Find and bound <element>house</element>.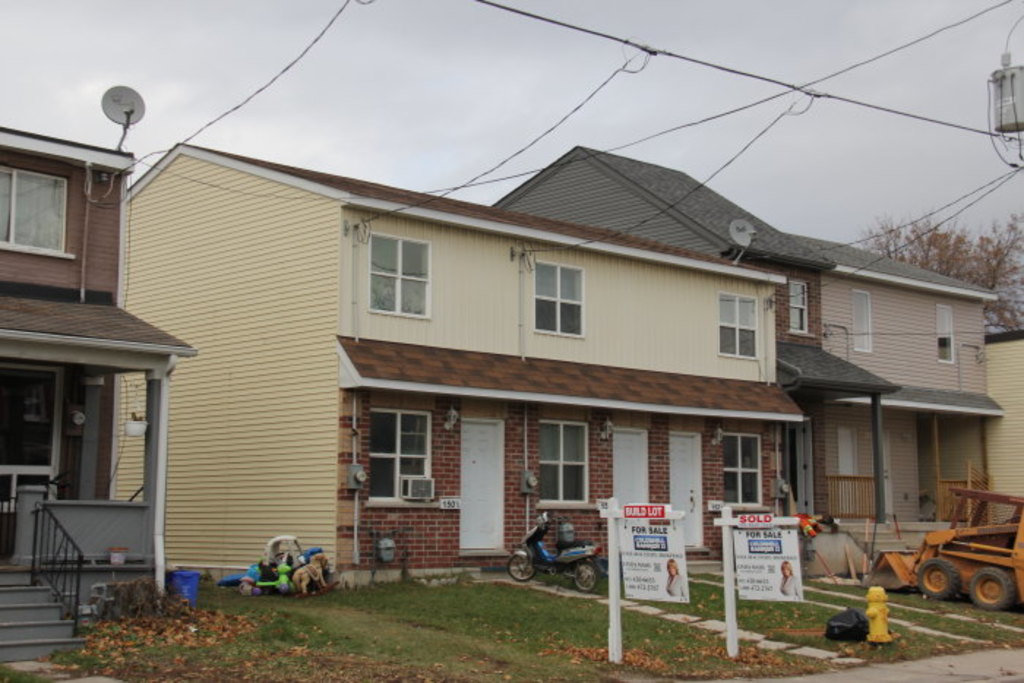
Bound: box=[818, 231, 1008, 565].
